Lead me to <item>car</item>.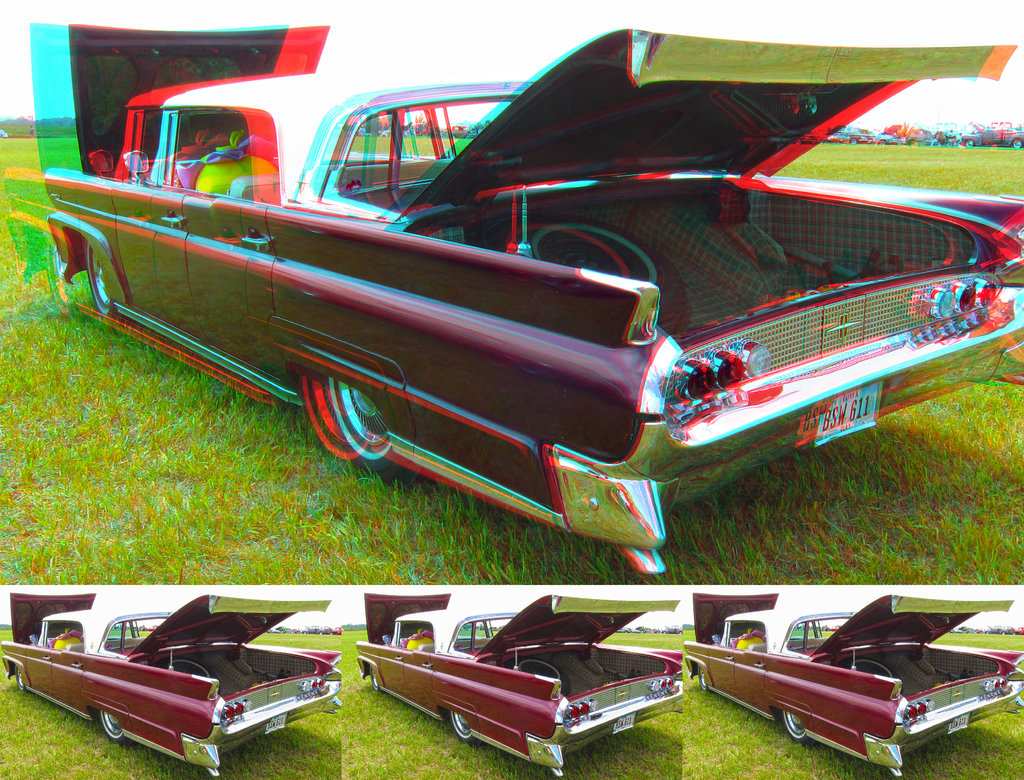
Lead to [682,596,1023,779].
